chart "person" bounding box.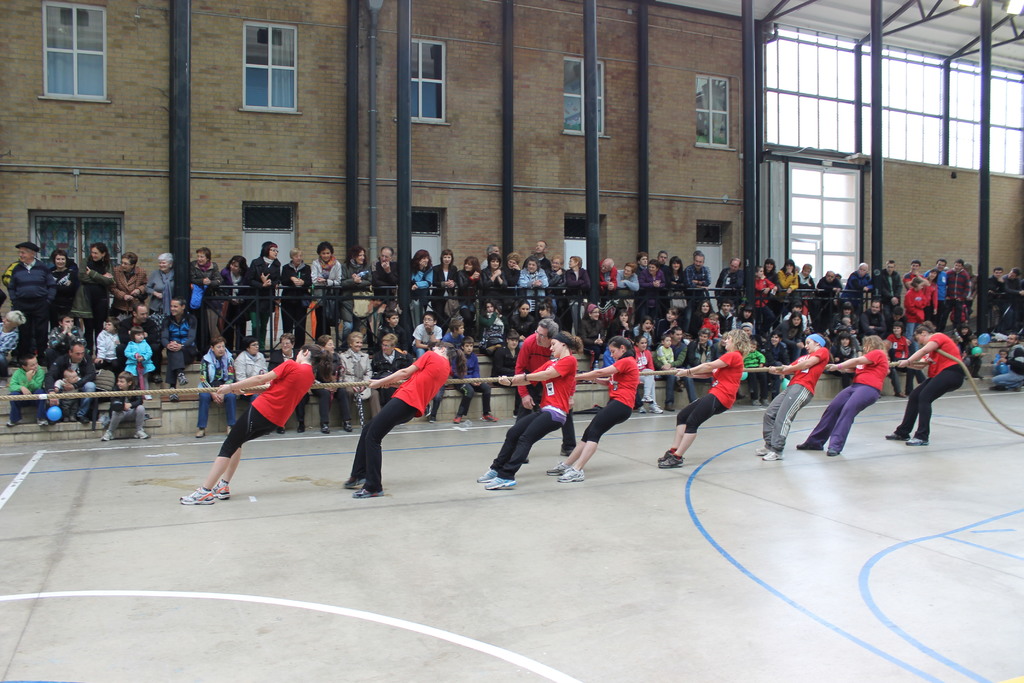
Charted: {"left": 8, "top": 349, "right": 49, "bottom": 428}.
